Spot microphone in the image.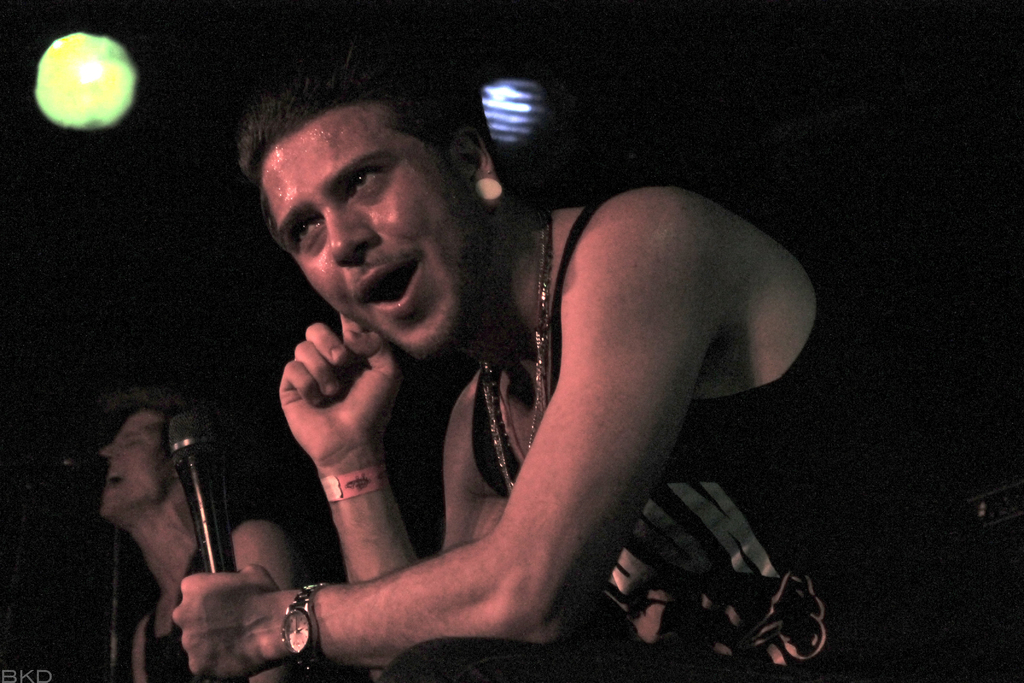
microphone found at 166 395 230 588.
